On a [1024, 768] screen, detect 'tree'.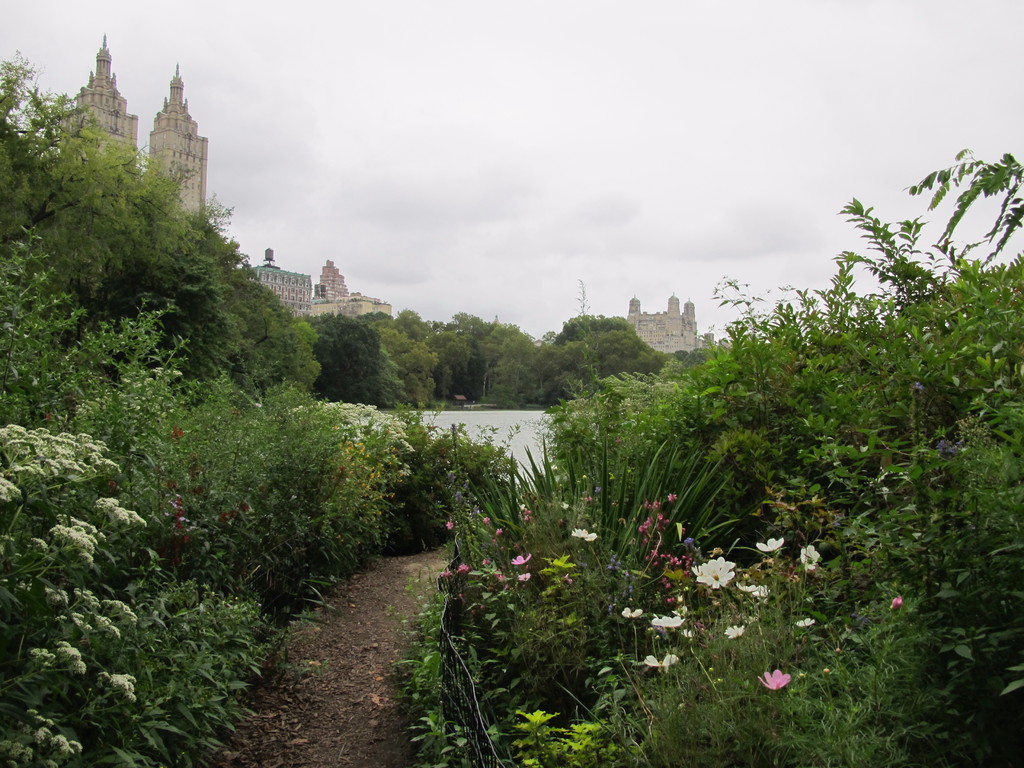
[x1=0, y1=60, x2=320, y2=392].
